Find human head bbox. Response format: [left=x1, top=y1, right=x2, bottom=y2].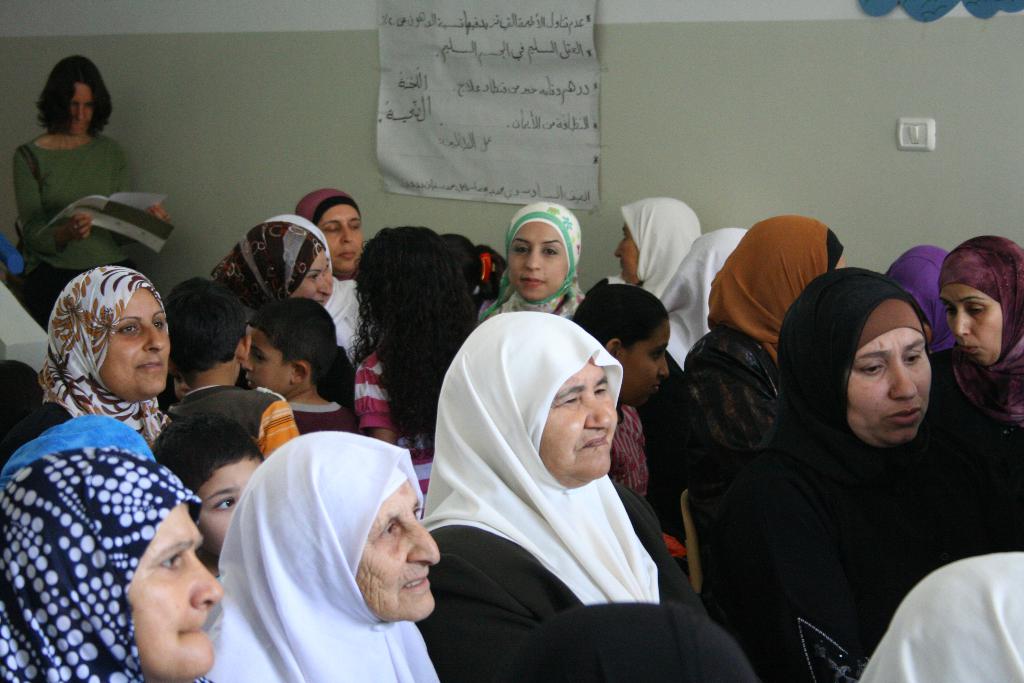
[left=209, top=222, right=333, bottom=301].
